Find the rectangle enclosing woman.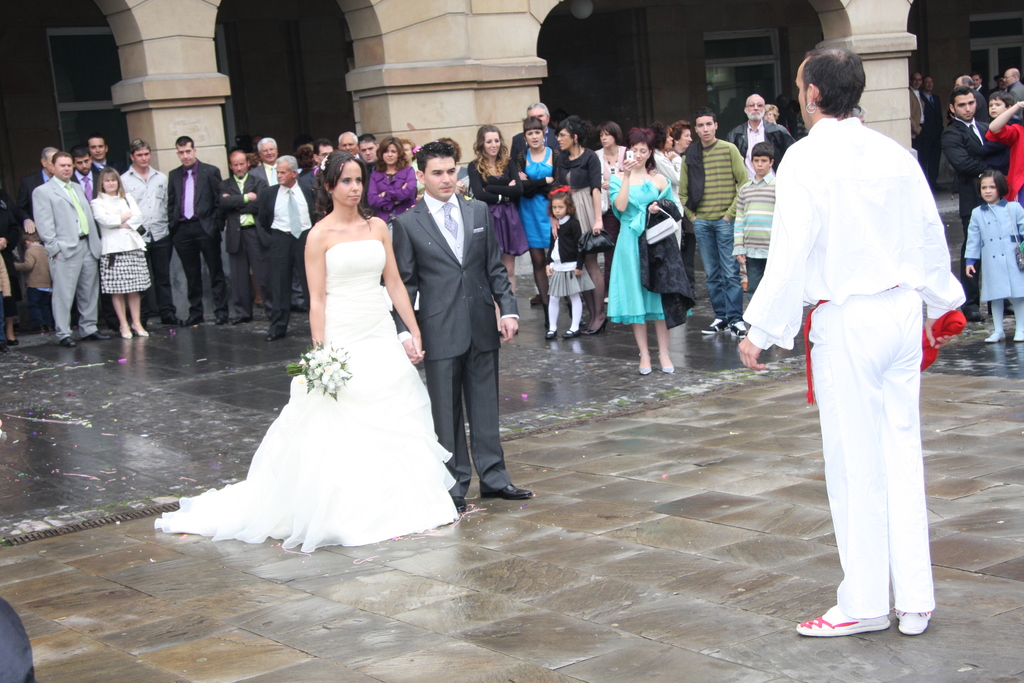
x1=511, y1=115, x2=556, y2=292.
